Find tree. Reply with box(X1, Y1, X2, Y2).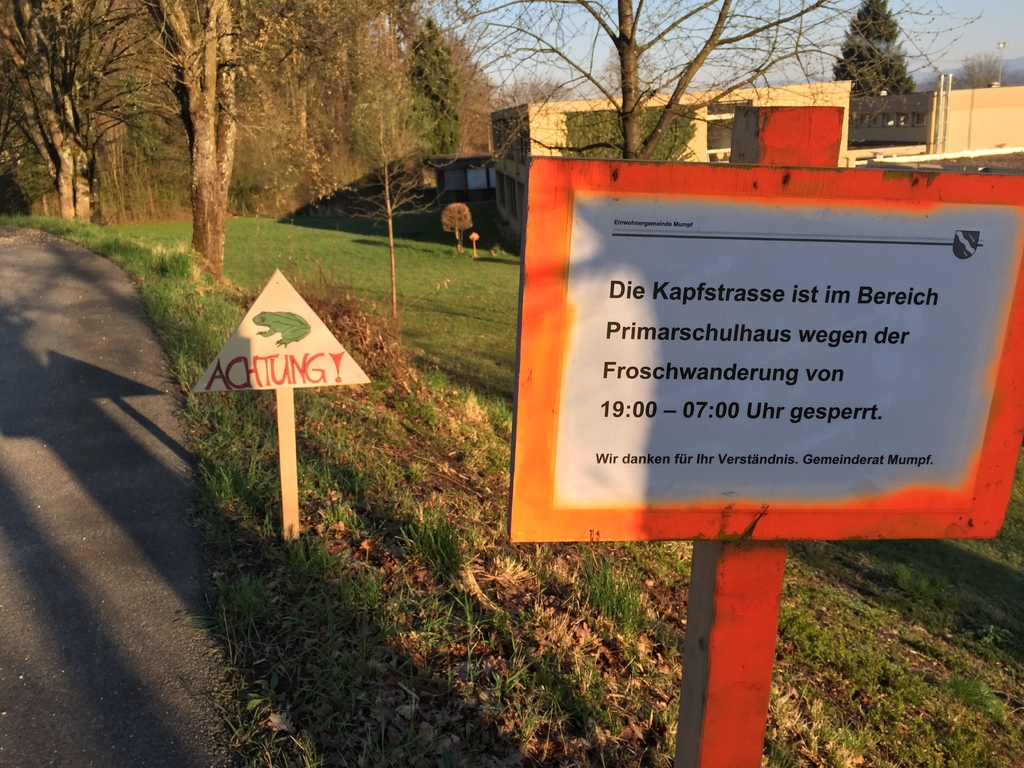
box(831, 9, 927, 95).
